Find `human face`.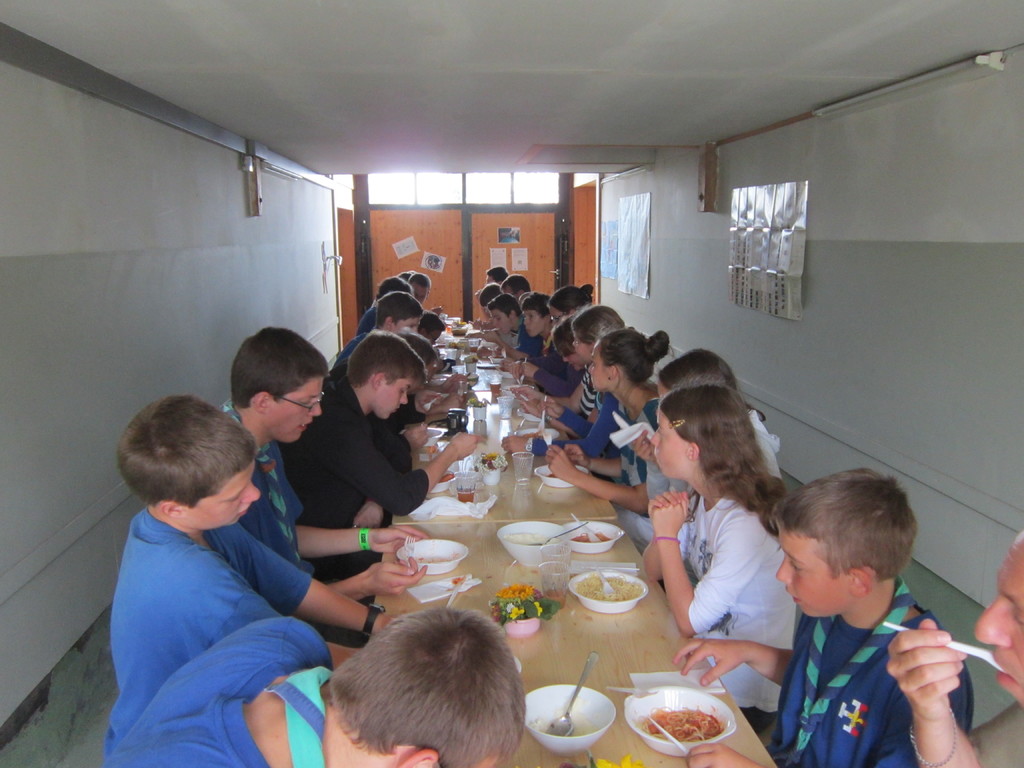
181,461,259,533.
